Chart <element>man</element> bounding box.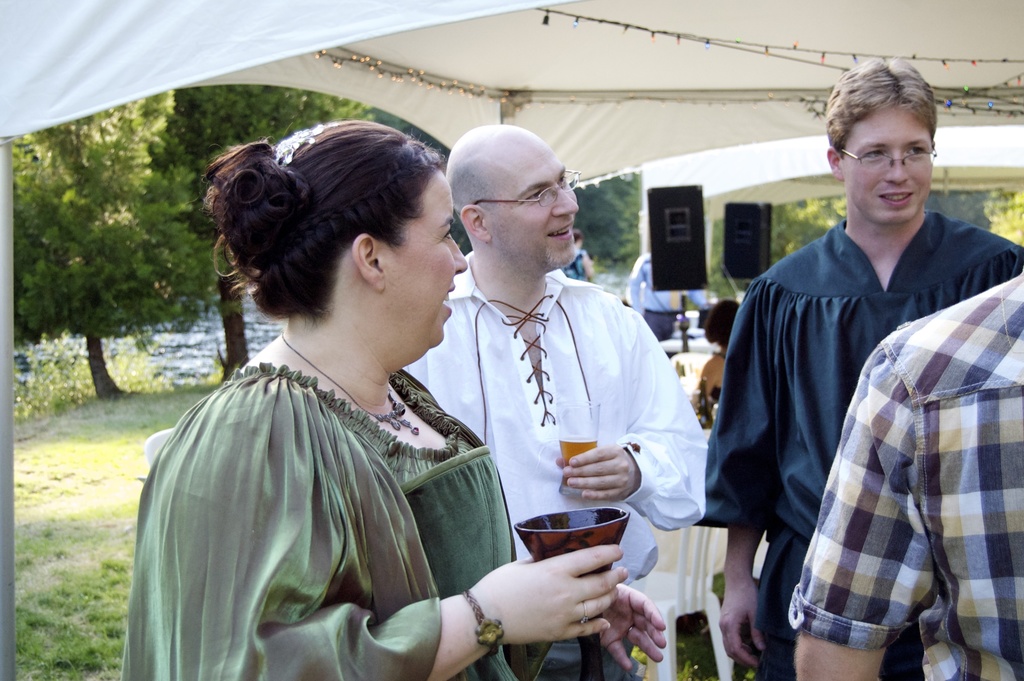
Charted: (left=623, top=250, right=691, bottom=343).
